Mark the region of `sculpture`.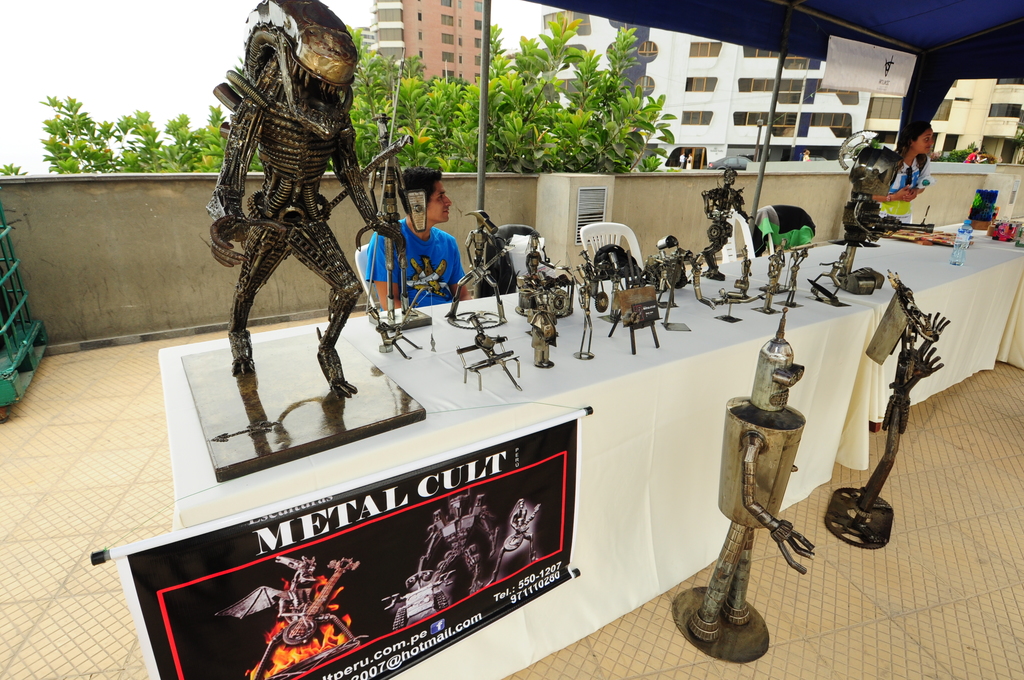
Region: select_region(753, 234, 792, 325).
